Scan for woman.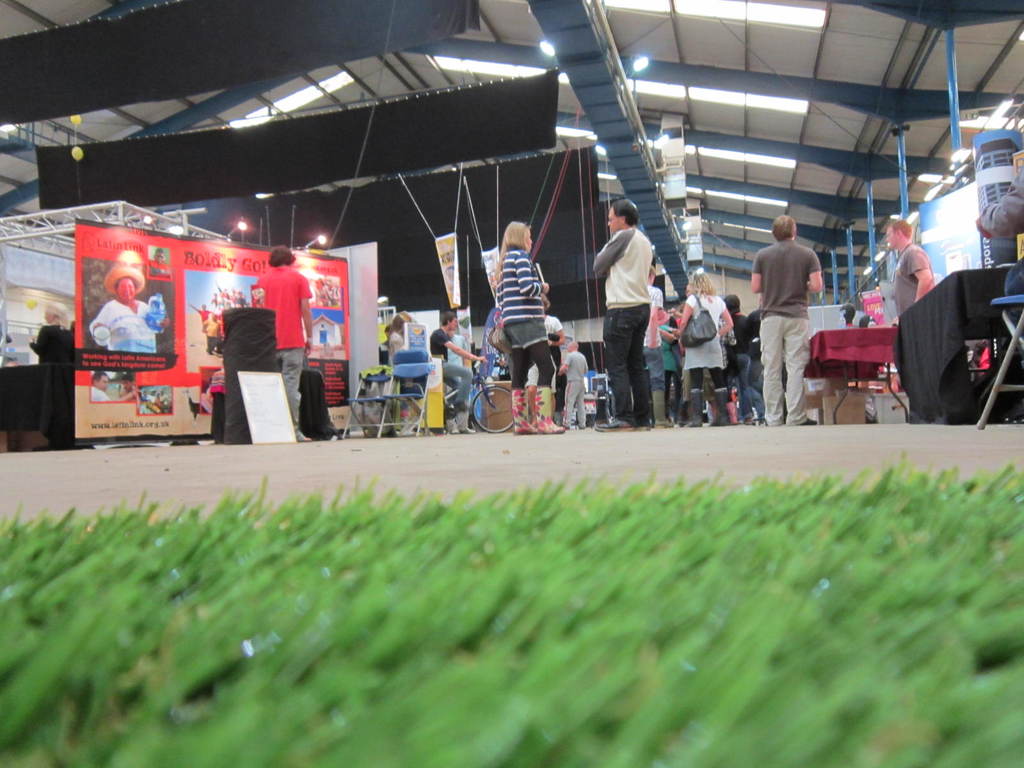
Scan result: 387 313 412 366.
